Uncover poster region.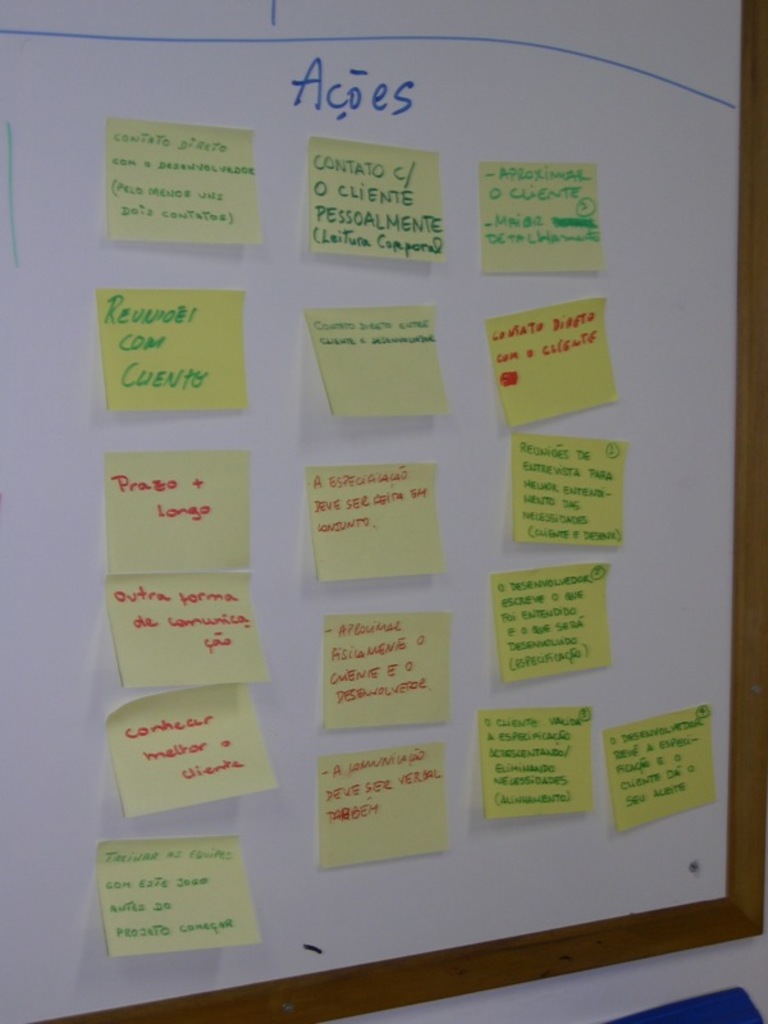
Uncovered: 109 579 274 684.
